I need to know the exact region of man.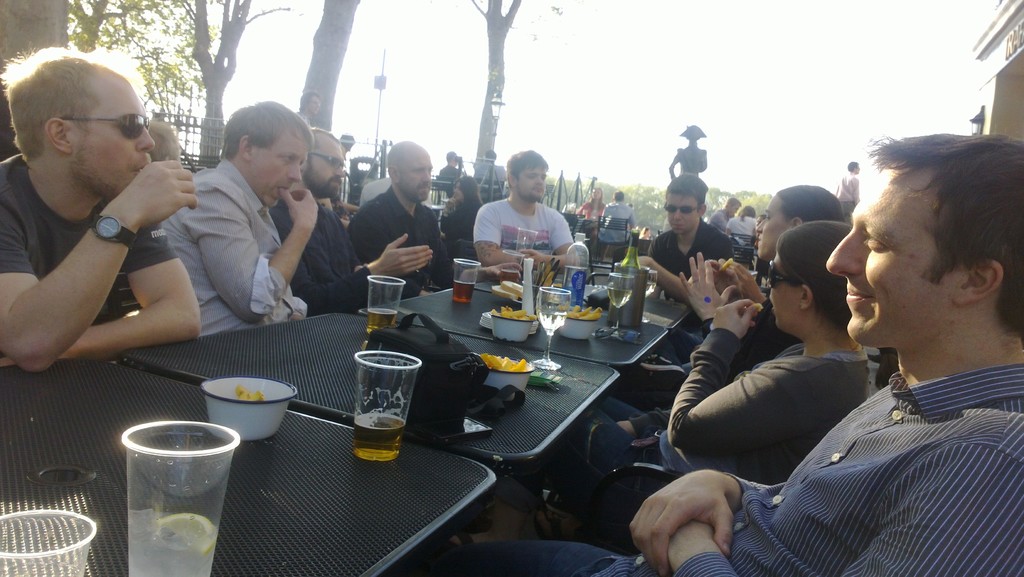
Region: 470:220:874:556.
